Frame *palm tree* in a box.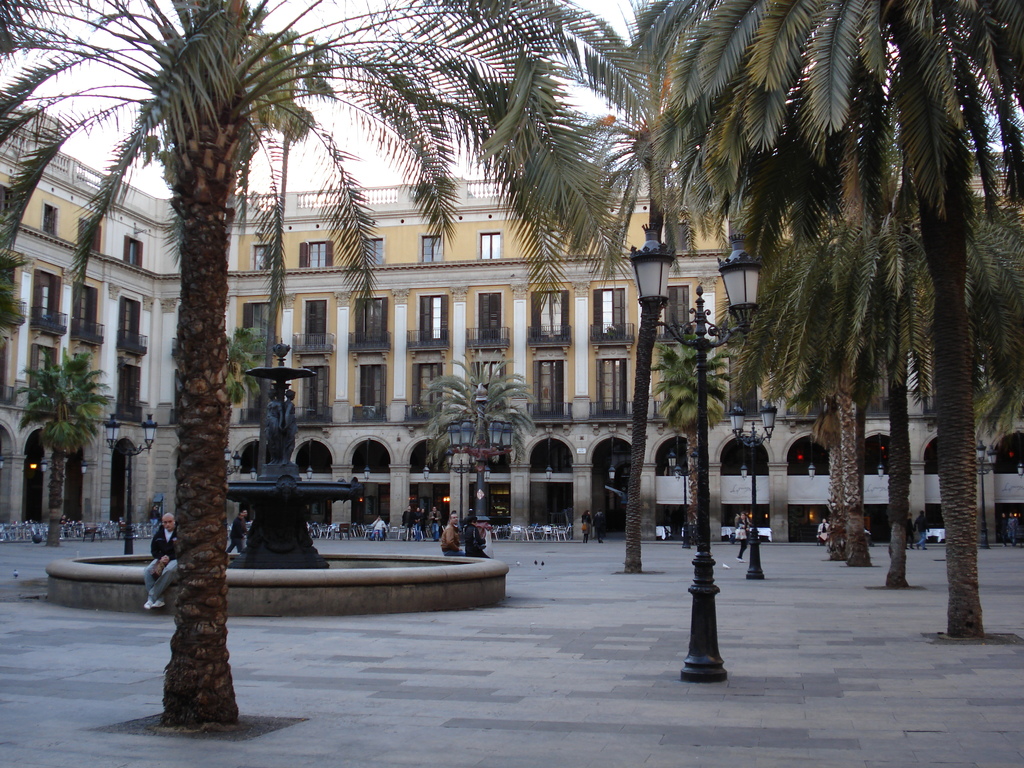
{"left": 424, "top": 349, "right": 534, "bottom": 515}.
